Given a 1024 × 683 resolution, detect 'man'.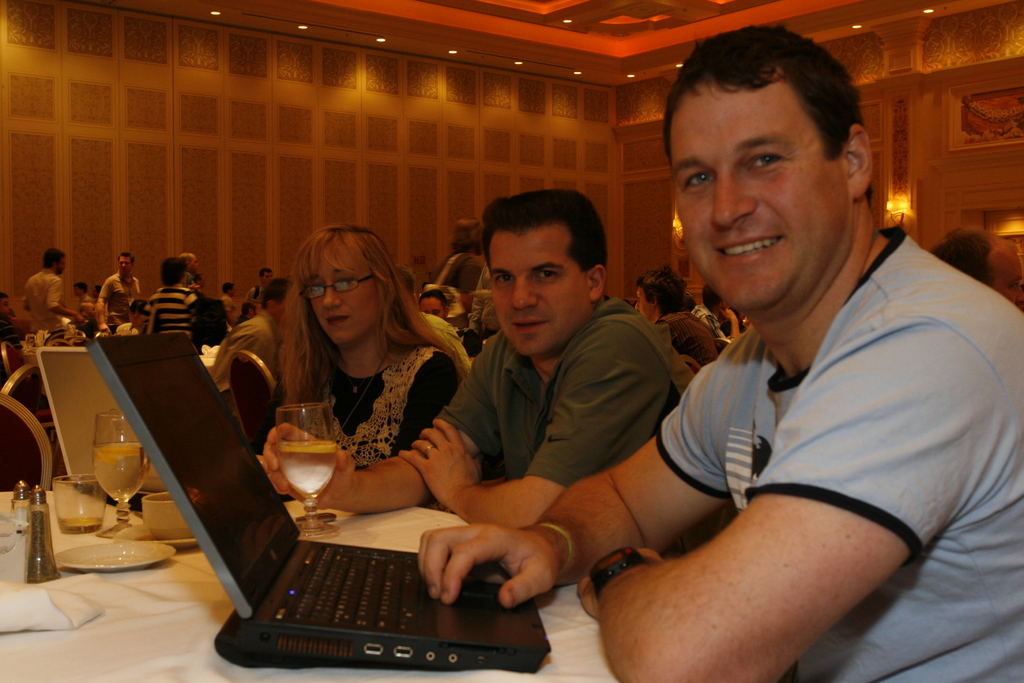
box(214, 282, 295, 400).
